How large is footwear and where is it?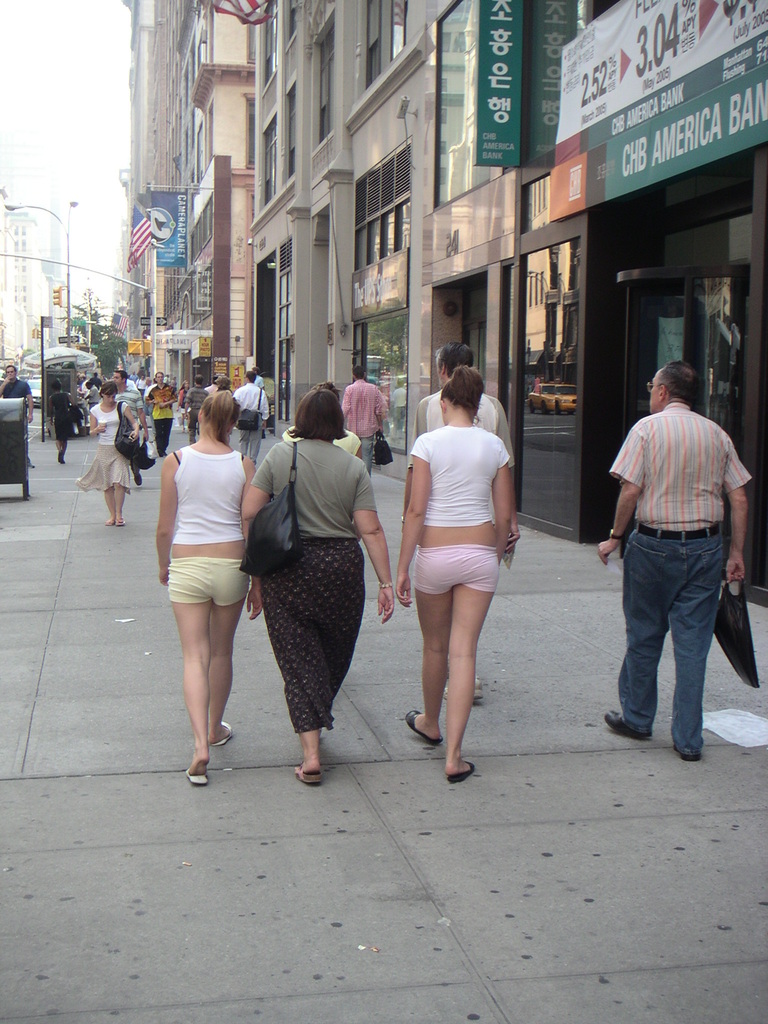
Bounding box: crop(56, 458, 65, 467).
